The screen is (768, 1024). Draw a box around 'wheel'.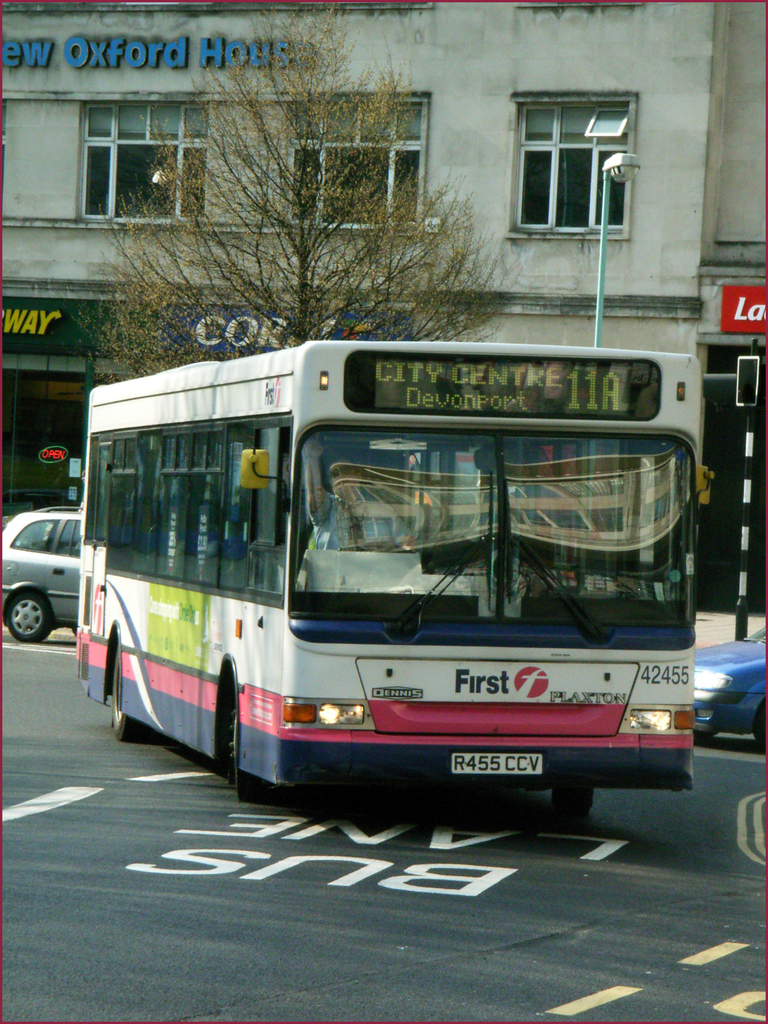
bbox=[694, 728, 714, 744].
